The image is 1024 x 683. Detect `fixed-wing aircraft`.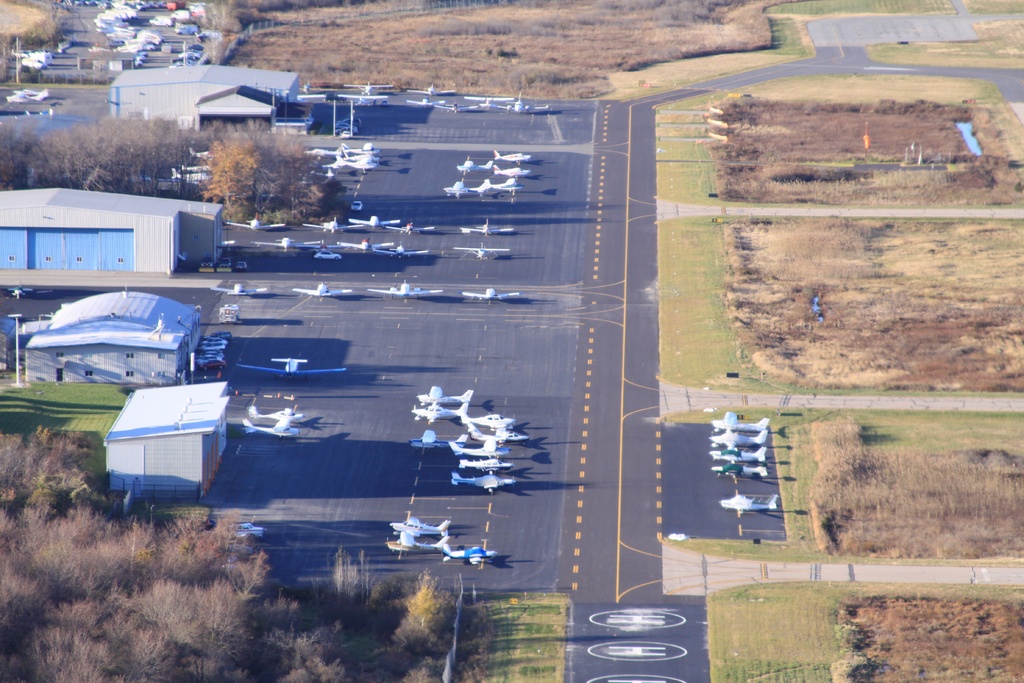
Detection: locate(467, 90, 519, 111).
